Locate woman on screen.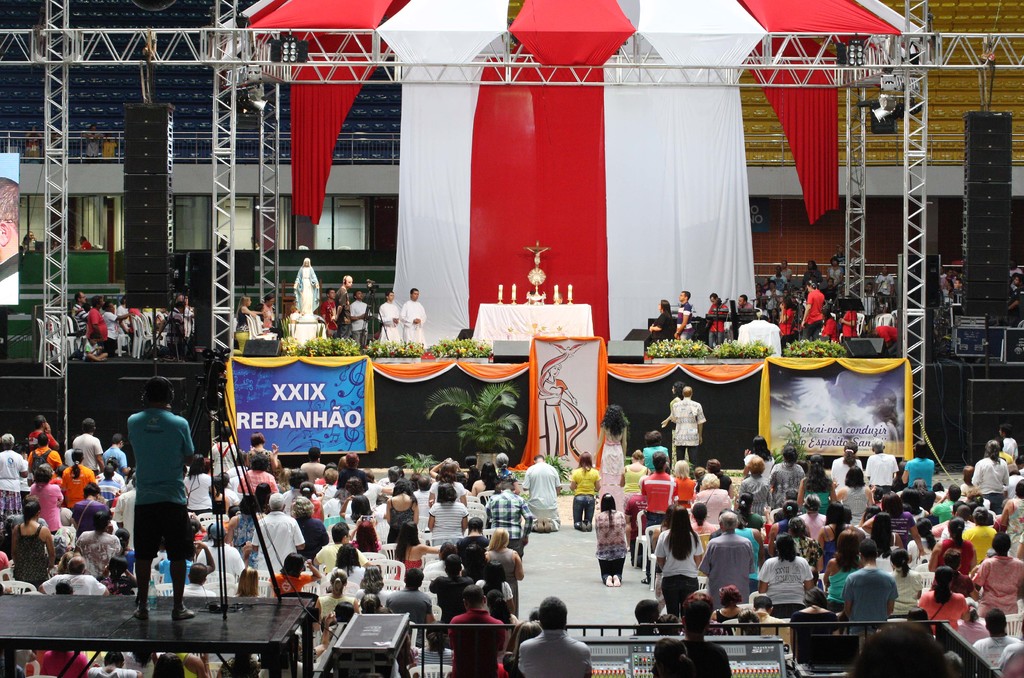
On screen at region(536, 361, 577, 464).
